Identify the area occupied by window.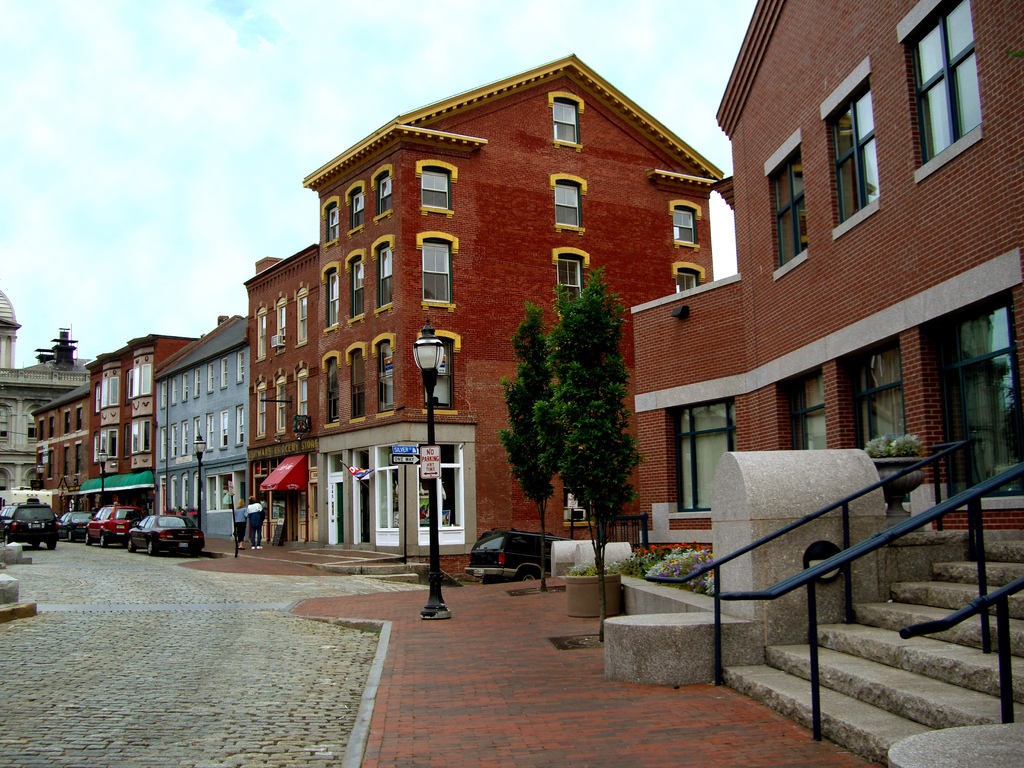
Area: box(824, 77, 877, 225).
